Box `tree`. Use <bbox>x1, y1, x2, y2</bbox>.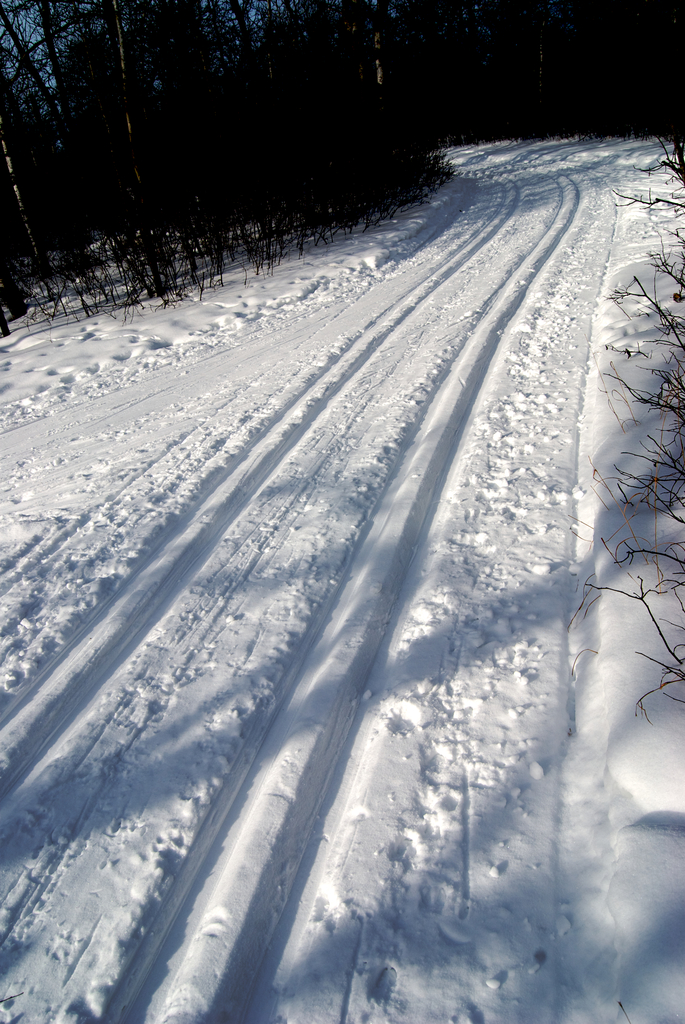
<bbox>0, 0, 684, 359</bbox>.
